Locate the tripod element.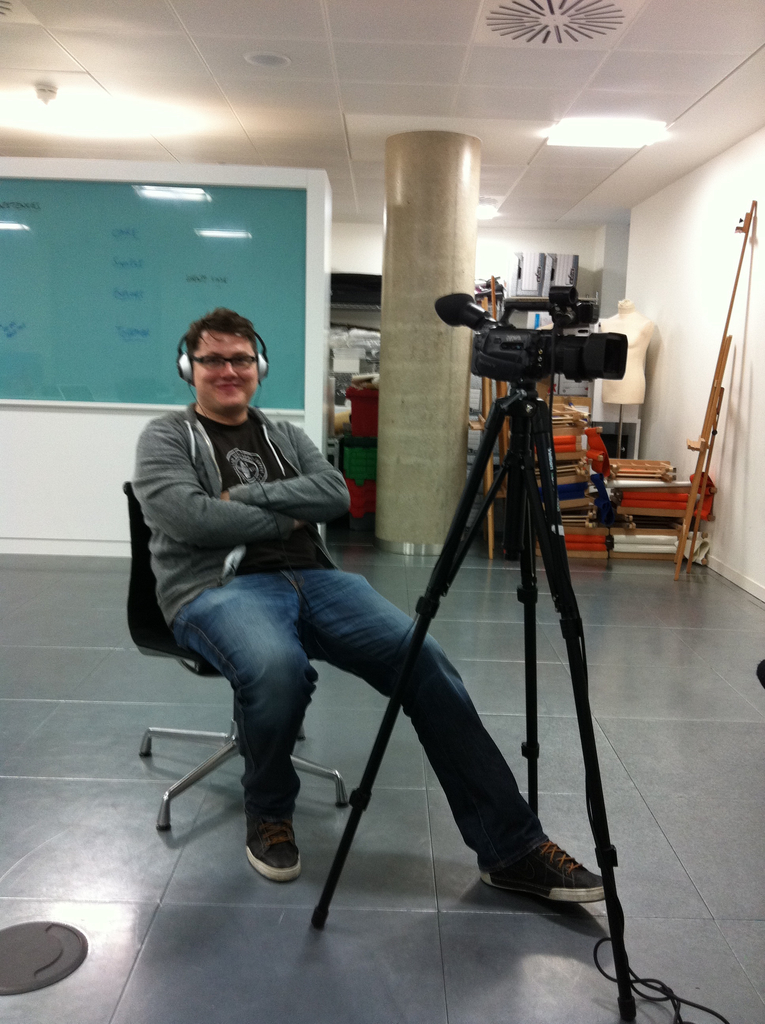
Element bbox: {"left": 309, "top": 378, "right": 635, "bottom": 1023}.
